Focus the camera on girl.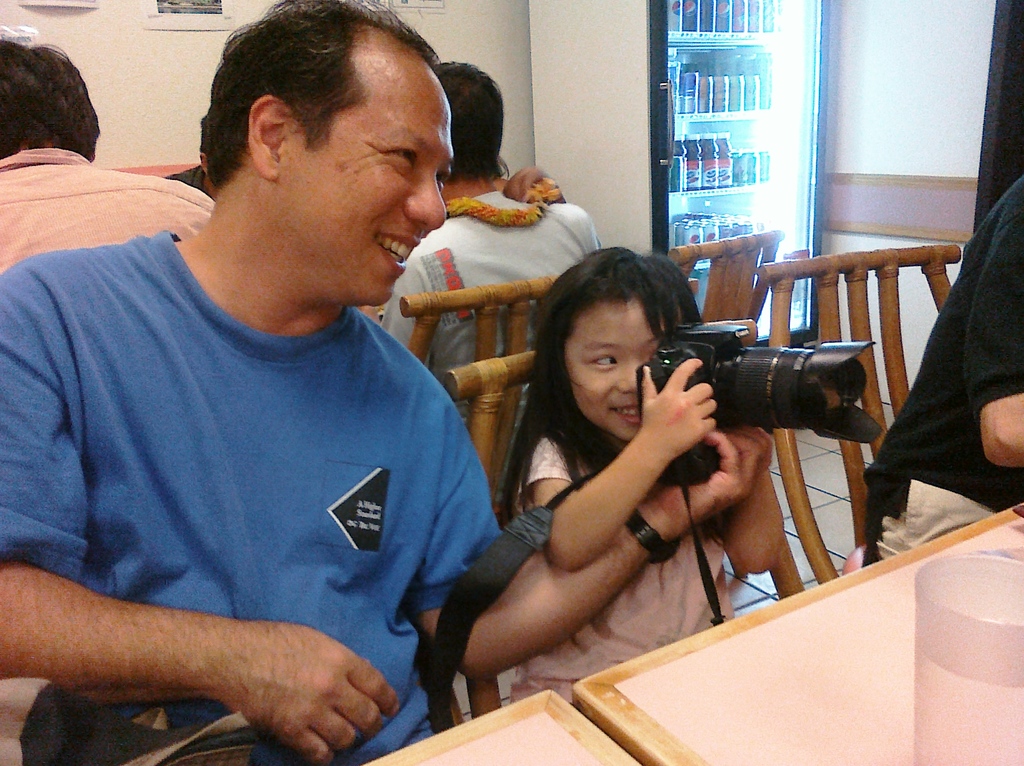
Focus region: (x1=506, y1=229, x2=796, y2=701).
